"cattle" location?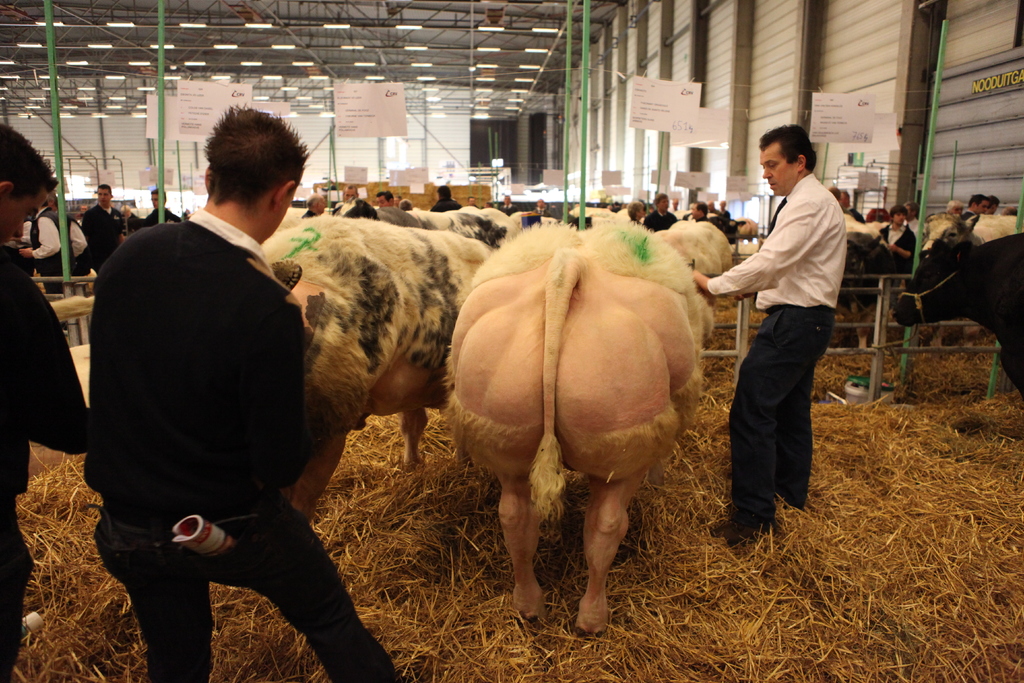
<bbox>926, 210, 1023, 266</bbox>
